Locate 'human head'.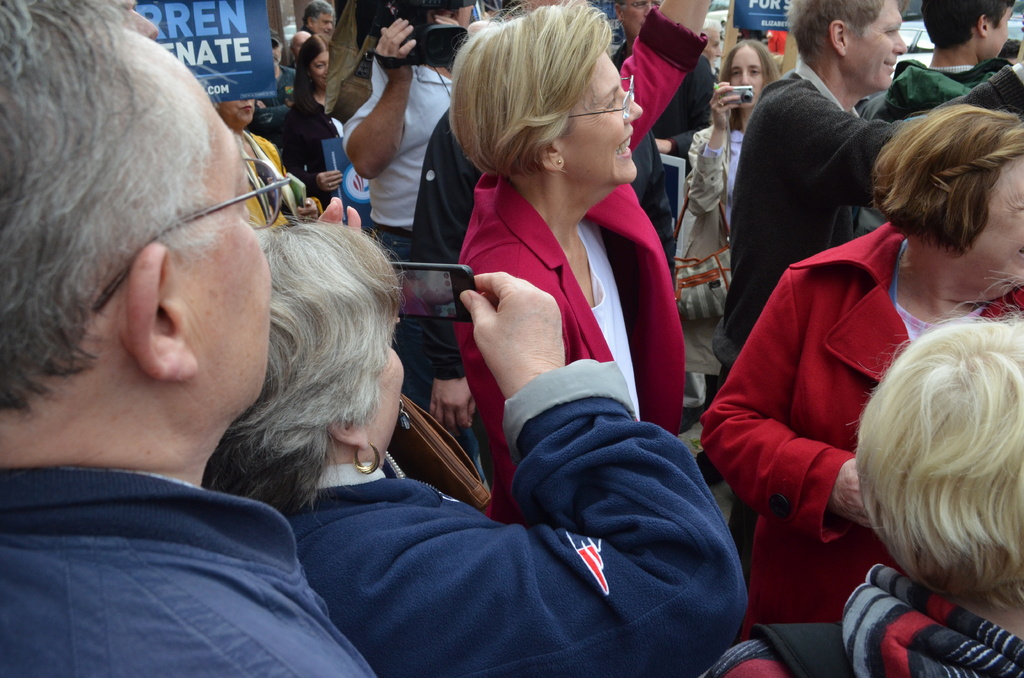
Bounding box: <box>218,99,255,130</box>.
